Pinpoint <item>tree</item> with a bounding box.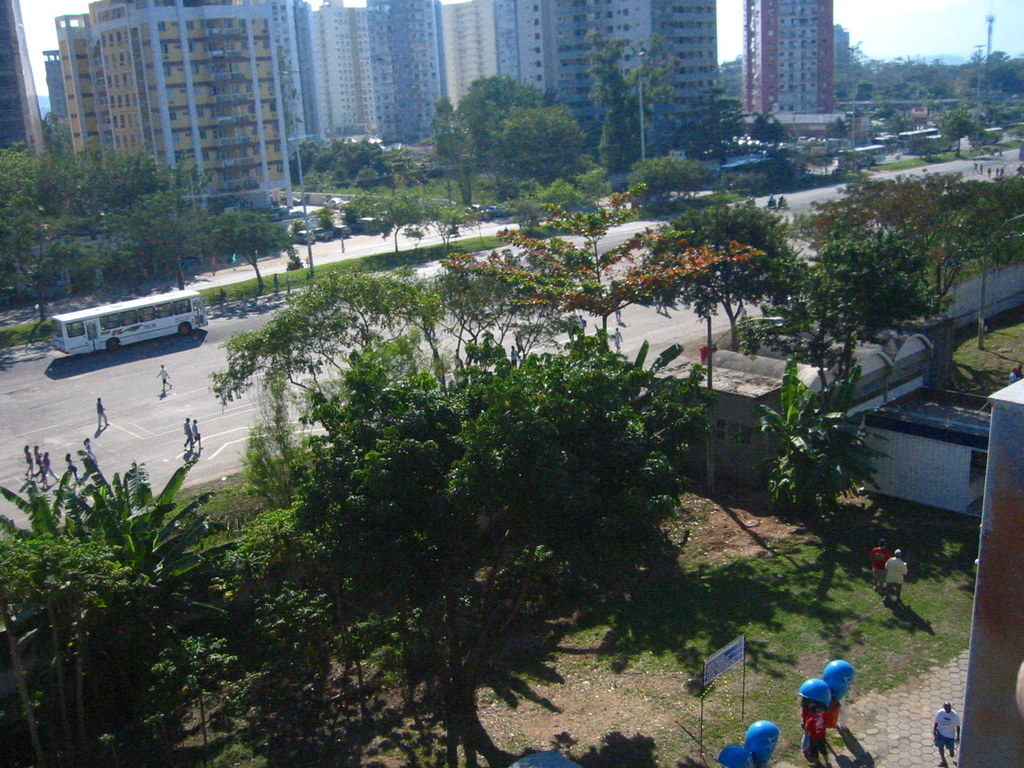
(left=0, top=113, right=298, bottom=318).
